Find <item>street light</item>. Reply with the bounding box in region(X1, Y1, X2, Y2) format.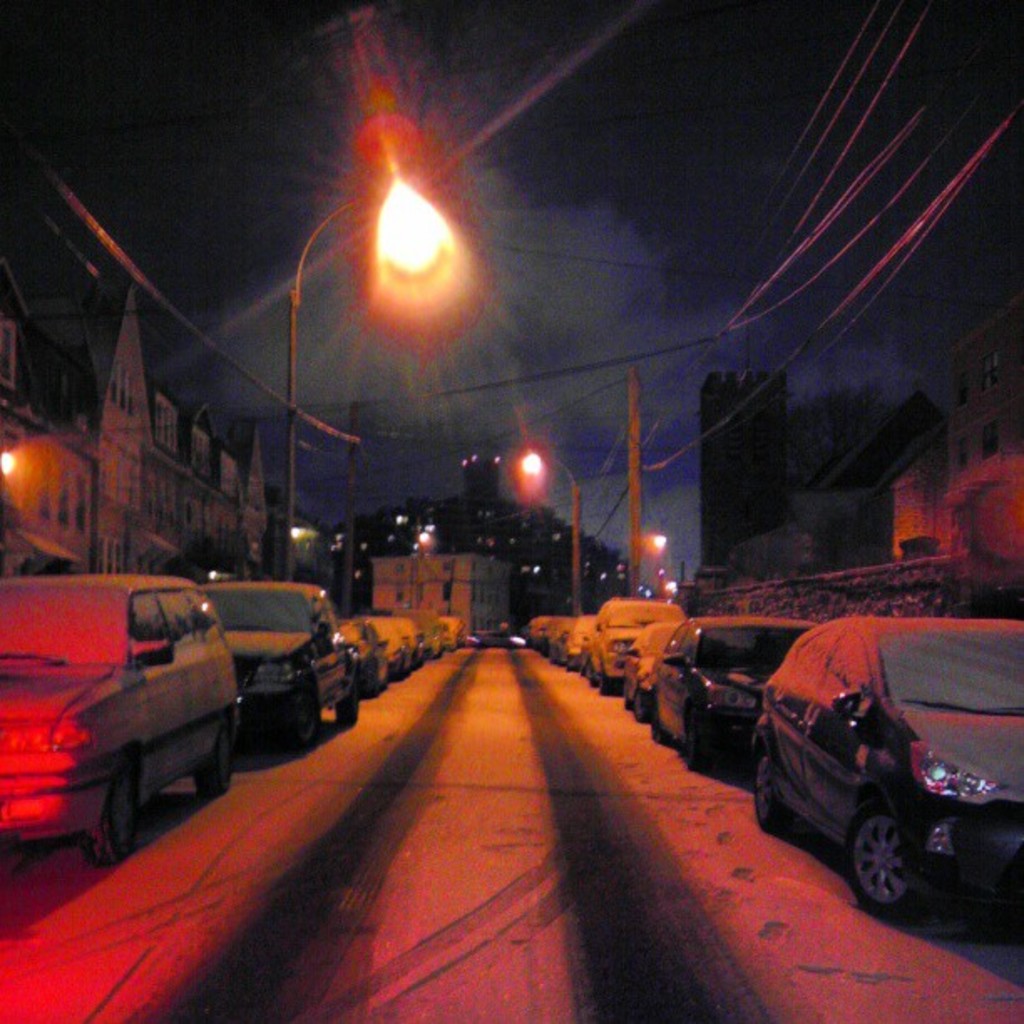
region(283, 151, 435, 574).
